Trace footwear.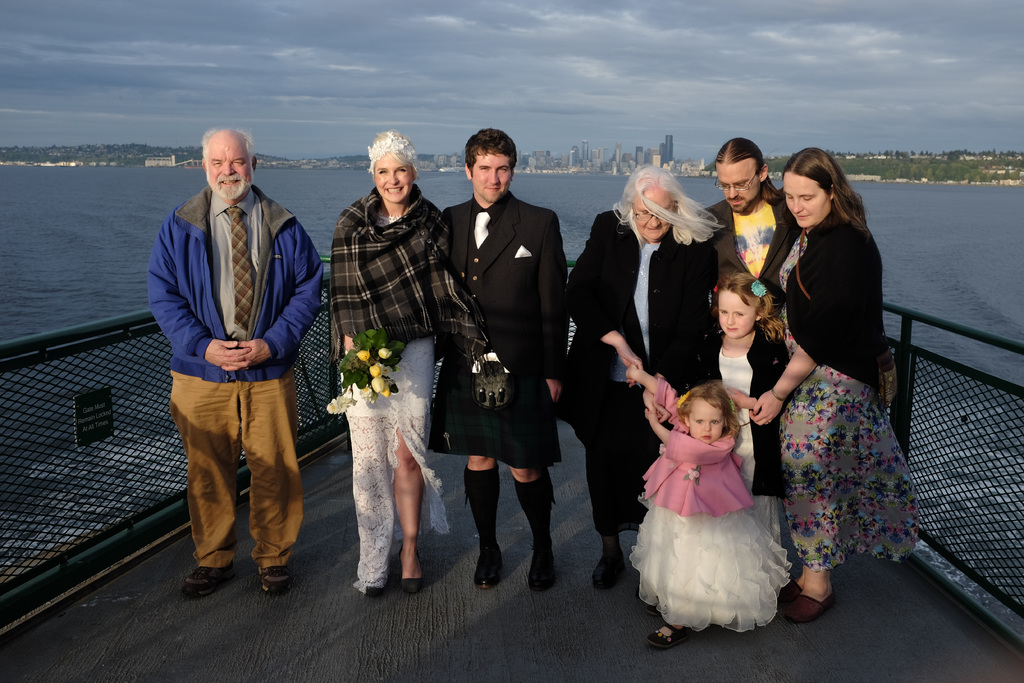
Traced to <bbox>259, 564, 289, 595</bbox>.
